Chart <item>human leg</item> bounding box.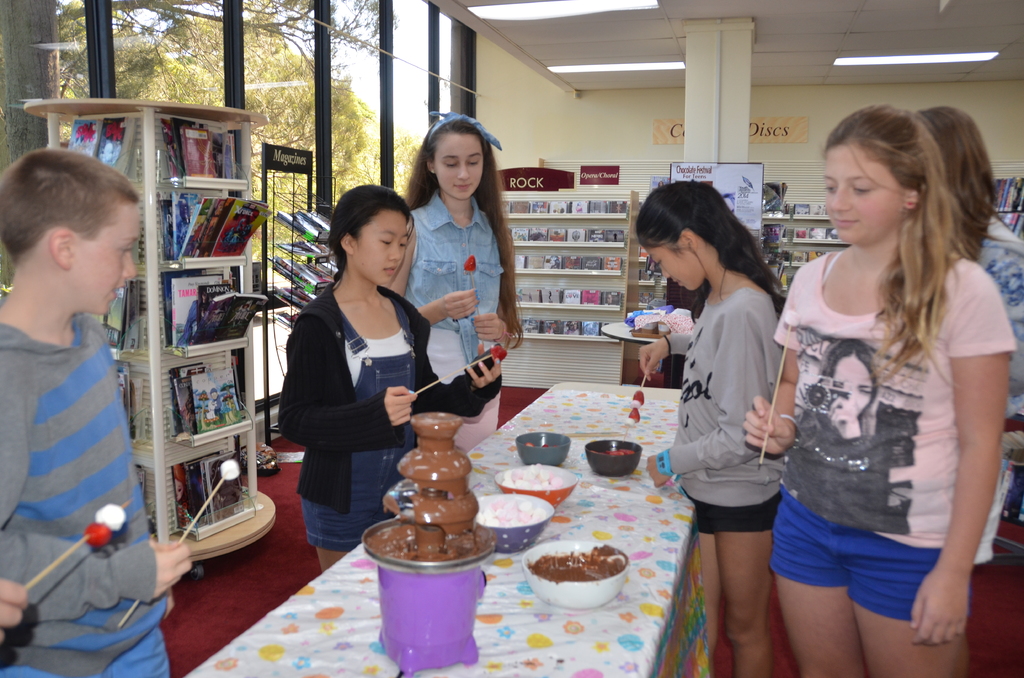
Charted: {"x1": 699, "y1": 471, "x2": 787, "y2": 673}.
